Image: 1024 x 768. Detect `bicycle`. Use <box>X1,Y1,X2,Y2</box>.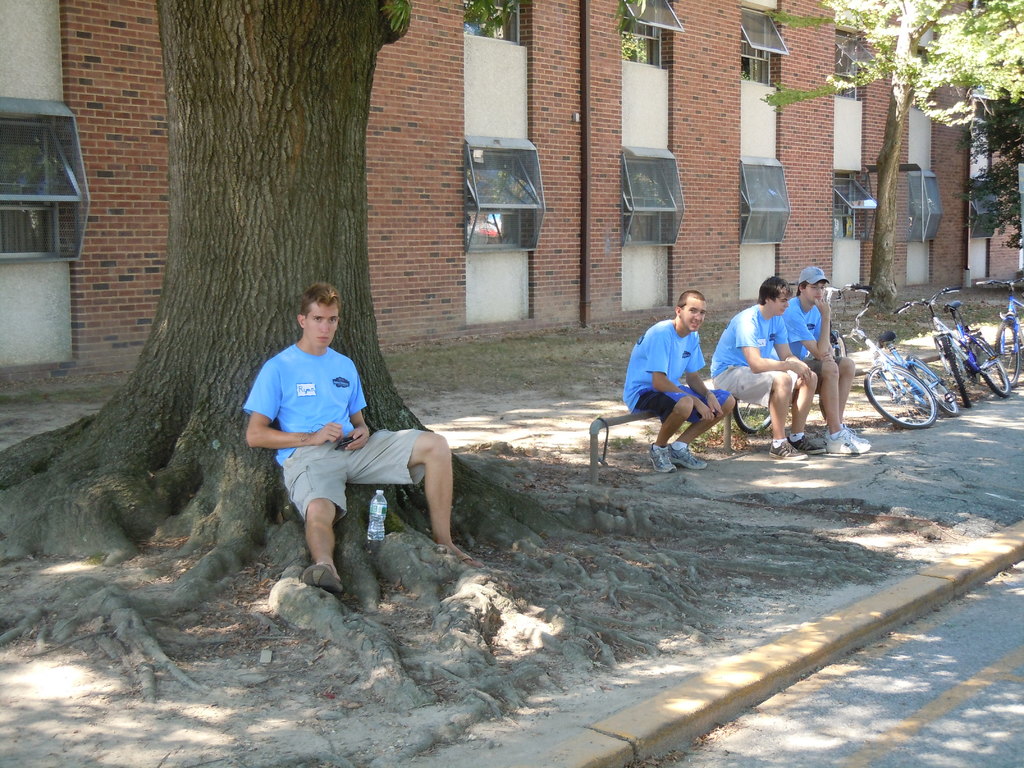
<box>972,278,1023,389</box>.
